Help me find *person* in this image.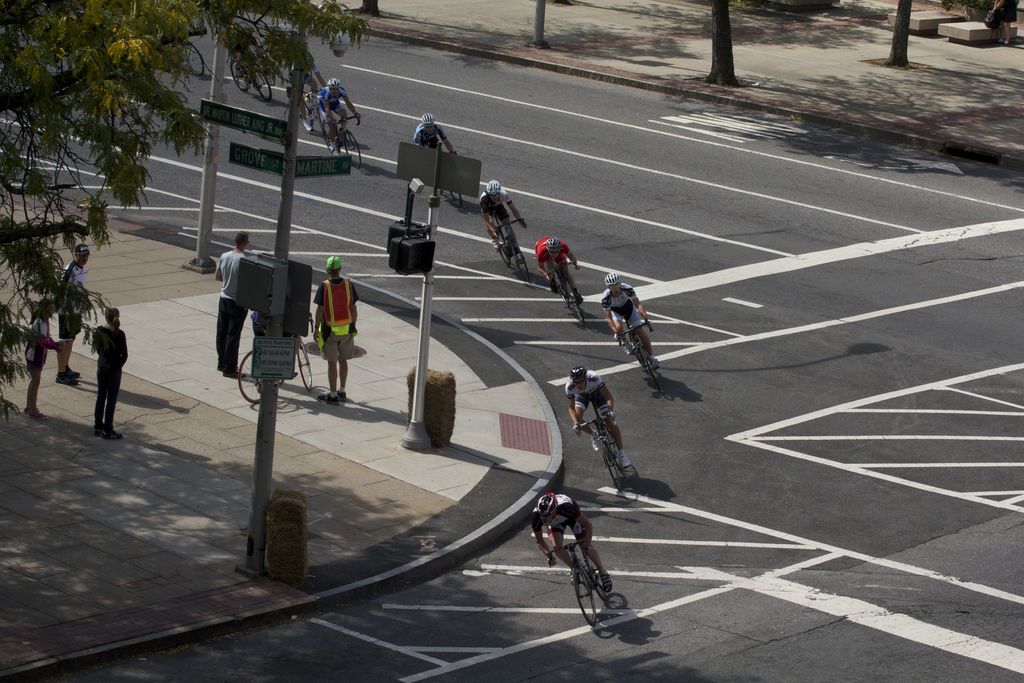
Found it: (x1=477, y1=178, x2=525, y2=253).
